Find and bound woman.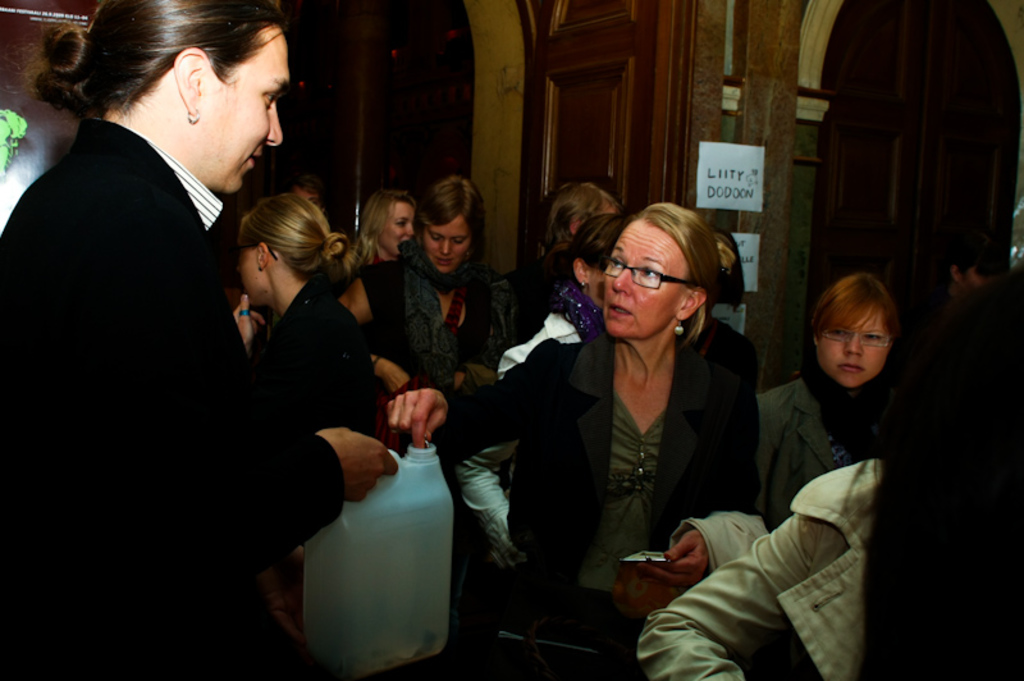
Bound: [224,189,374,437].
